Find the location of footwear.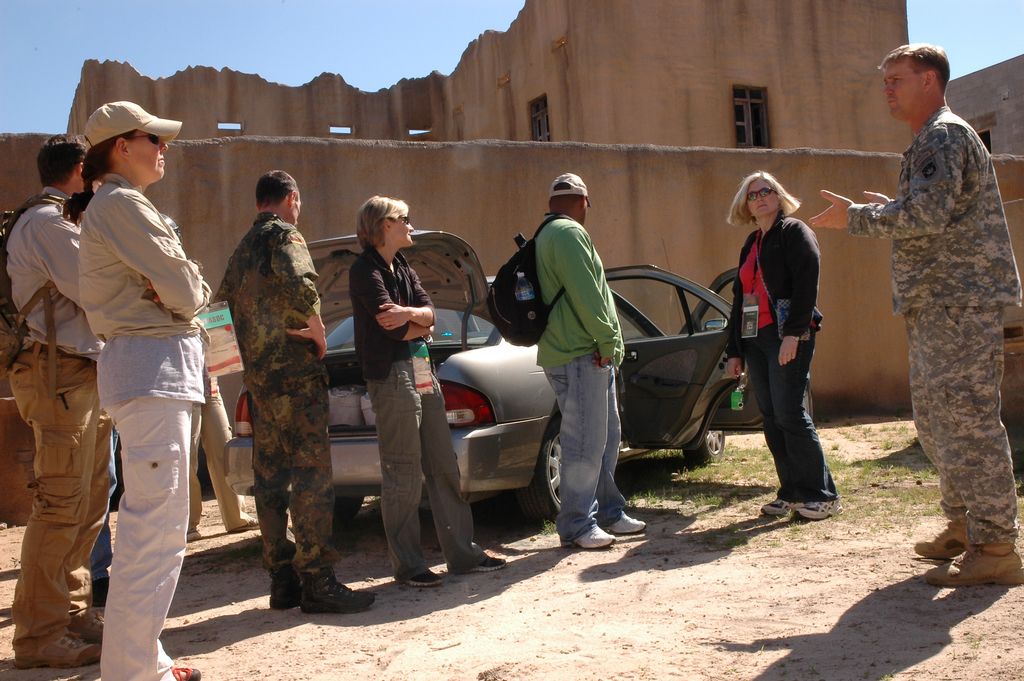
Location: pyautogui.locateOnScreen(794, 499, 842, 521).
